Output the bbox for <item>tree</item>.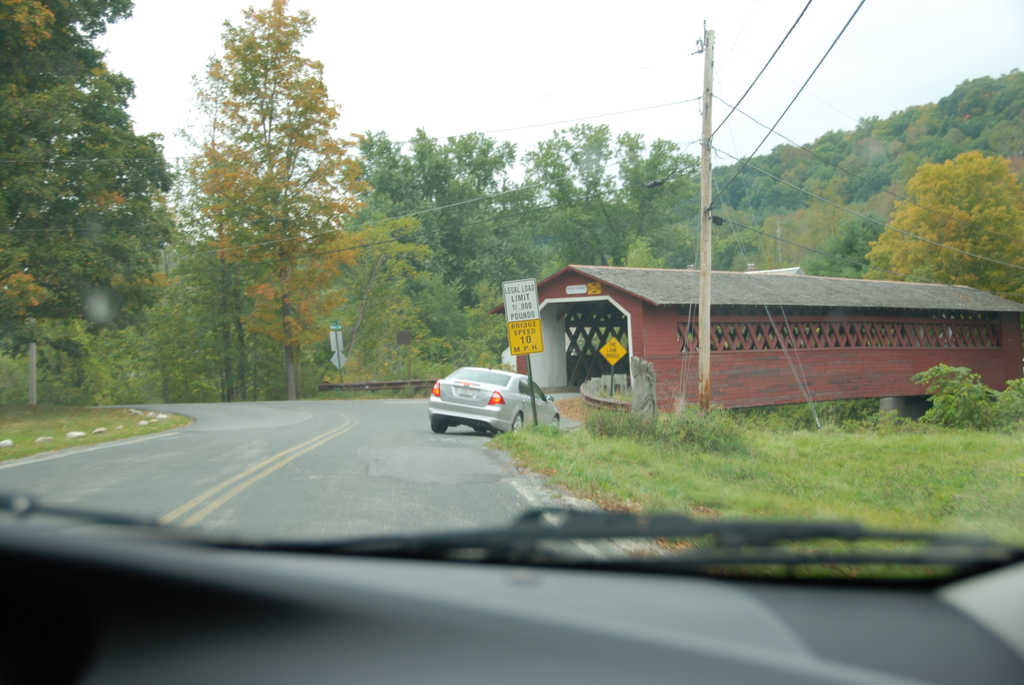
[left=157, top=7, right=353, bottom=385].
